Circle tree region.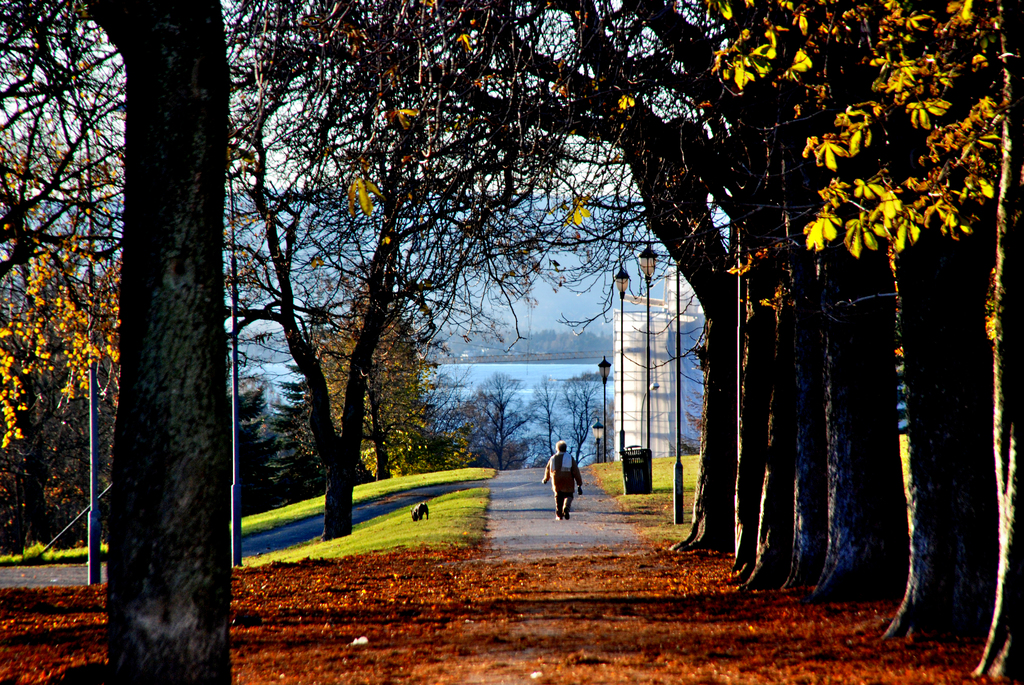
Region: [x1=525, y1=372, x2=572, y2=459].
